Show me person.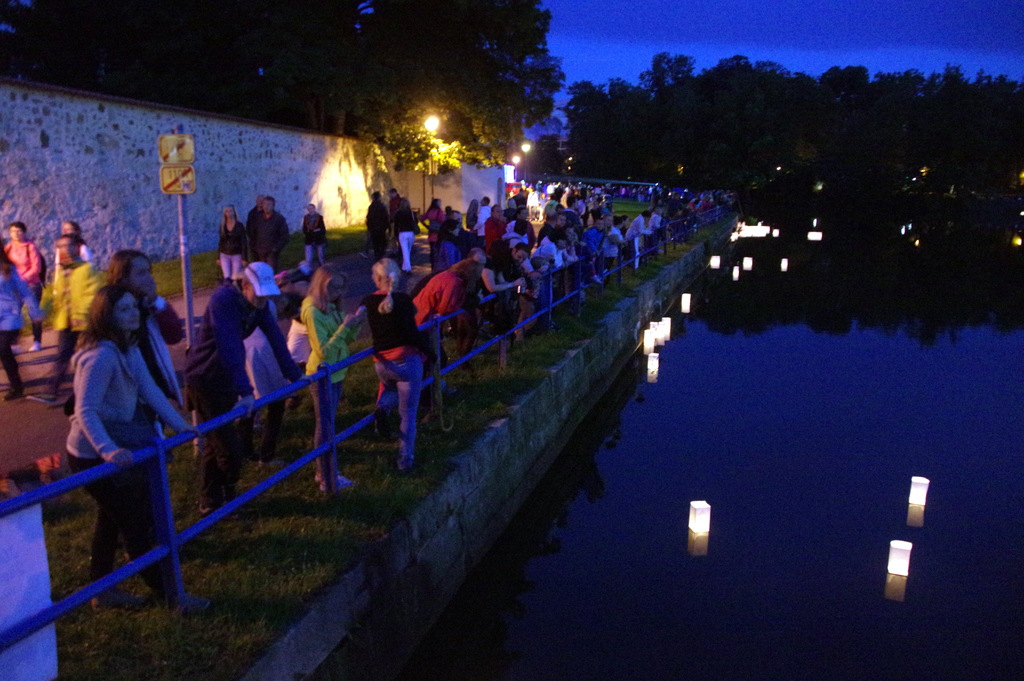
person is here: pyautogui.locateOnScreen(246, 193, 260, 224).
